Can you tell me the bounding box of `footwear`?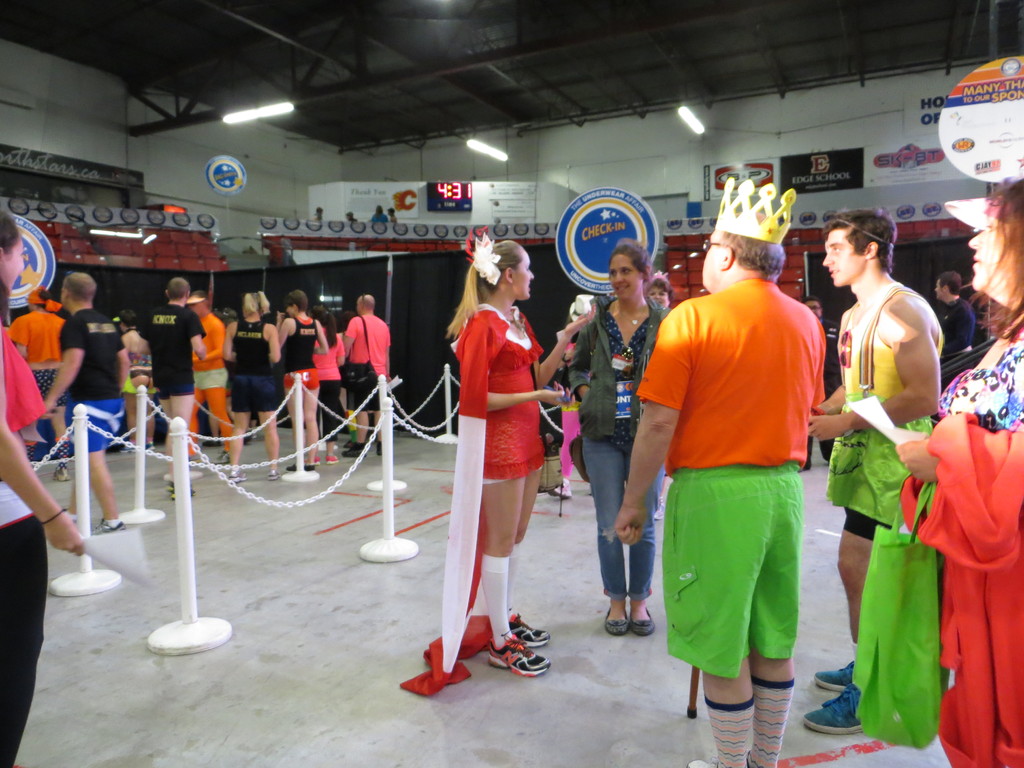
crop(620, 606, 662, 633).
